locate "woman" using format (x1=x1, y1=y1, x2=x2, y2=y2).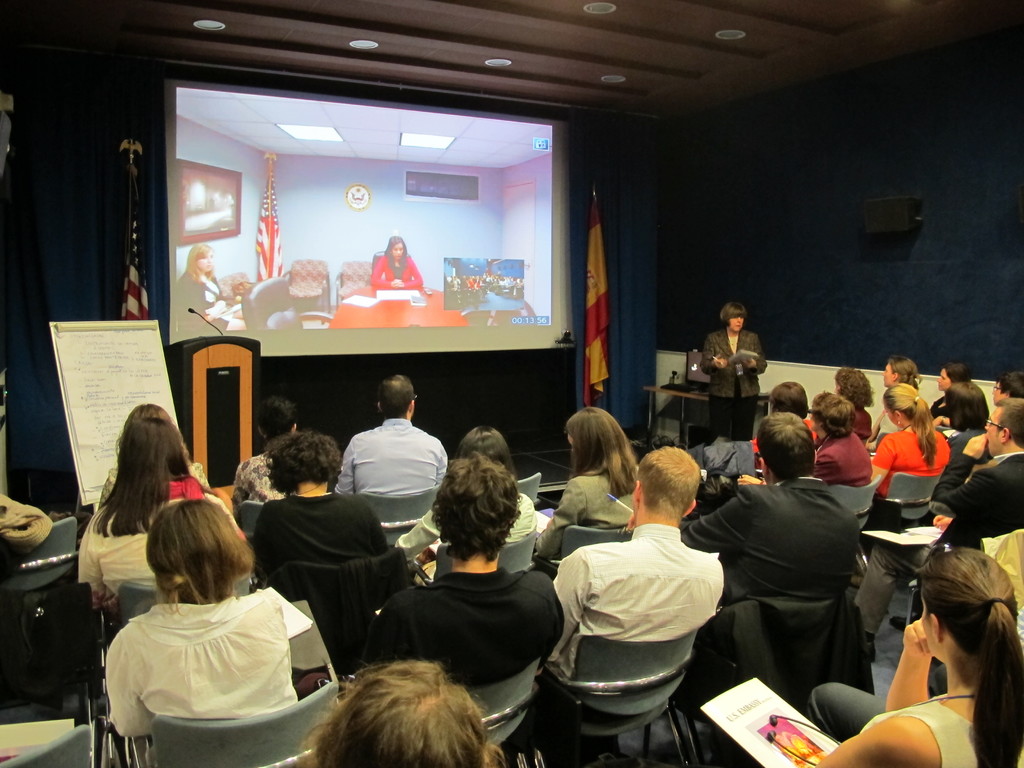
(x1=930, y1=381, x2=986, y2=506).
